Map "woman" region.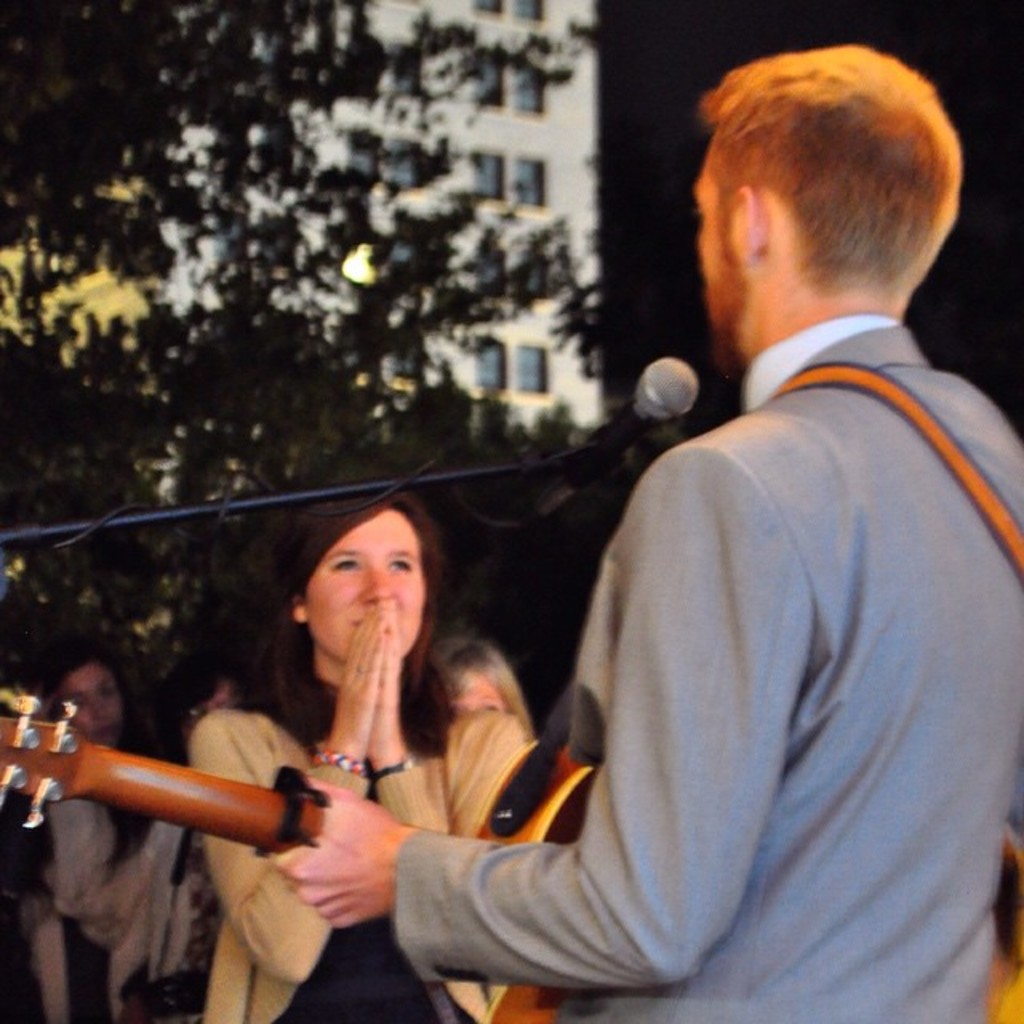
Mapped to 125:470:555:1008.
